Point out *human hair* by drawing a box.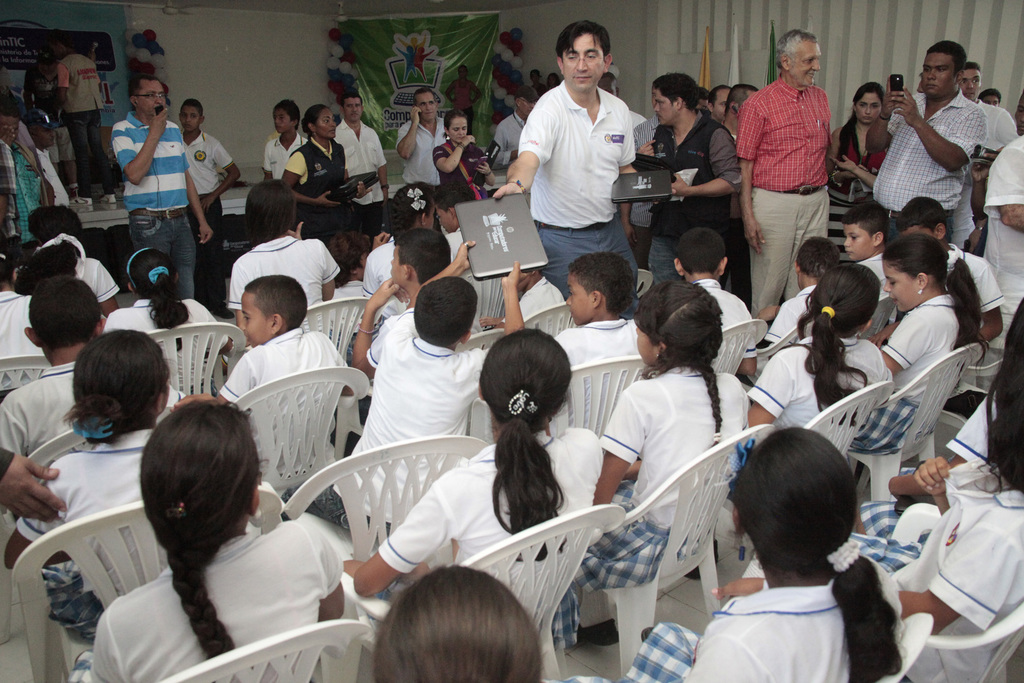
(0,95,22,120).
